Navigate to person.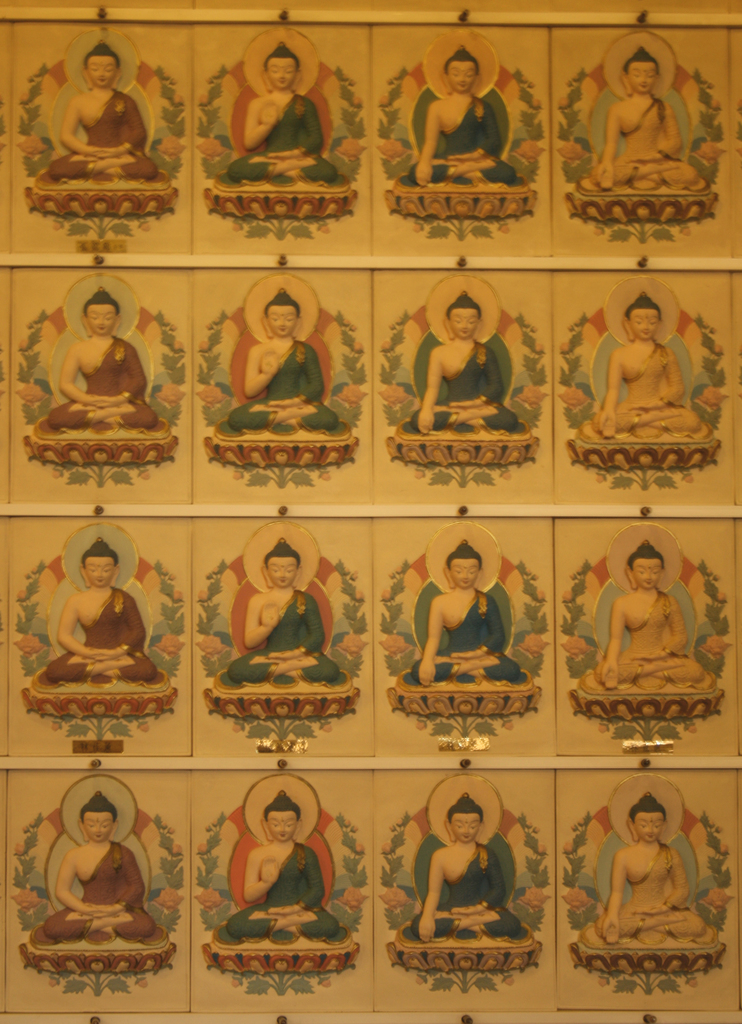
Navigation target: 413:294:516:433.
